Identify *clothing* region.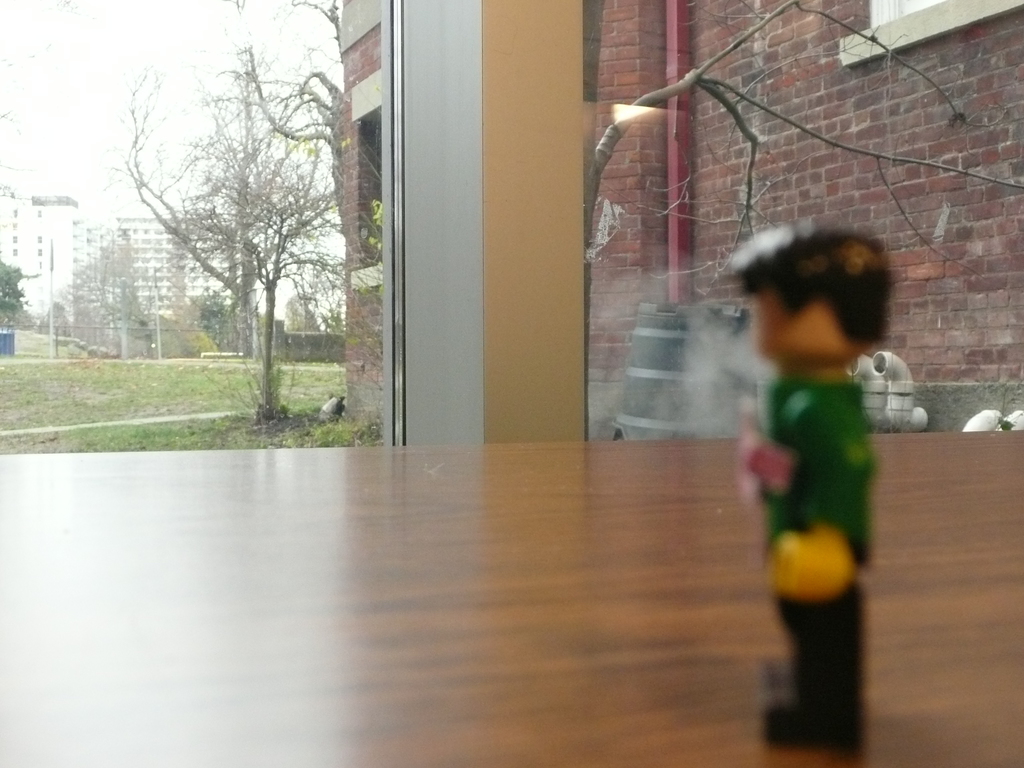
Region: Rect(732, 308, 894, 658).
